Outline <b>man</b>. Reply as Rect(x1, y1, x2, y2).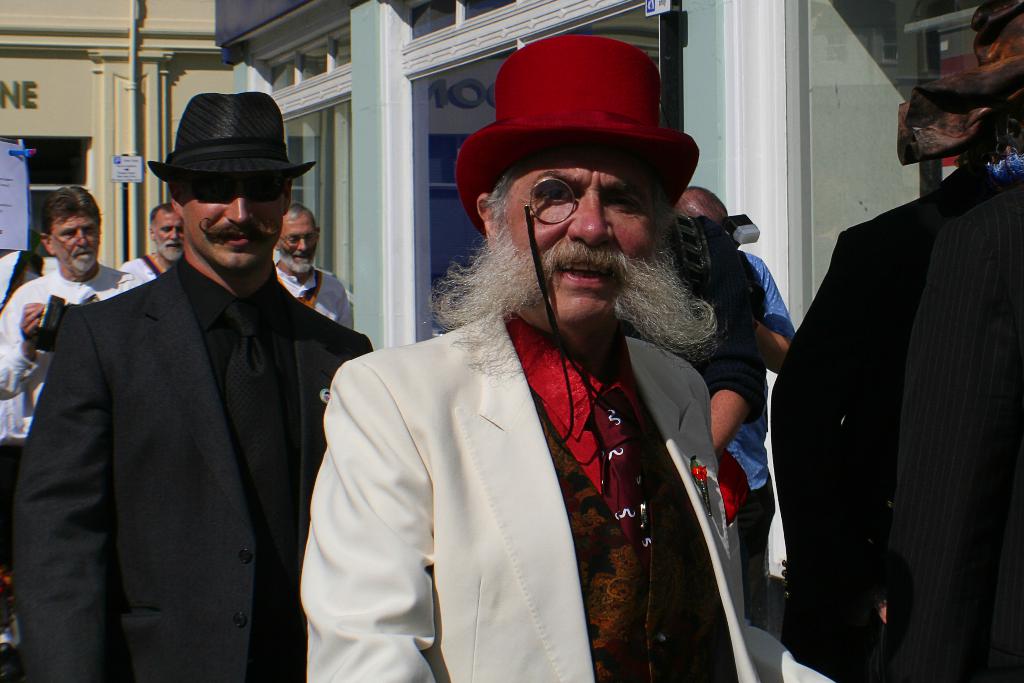
Rect(302, 16, 769, 682).
